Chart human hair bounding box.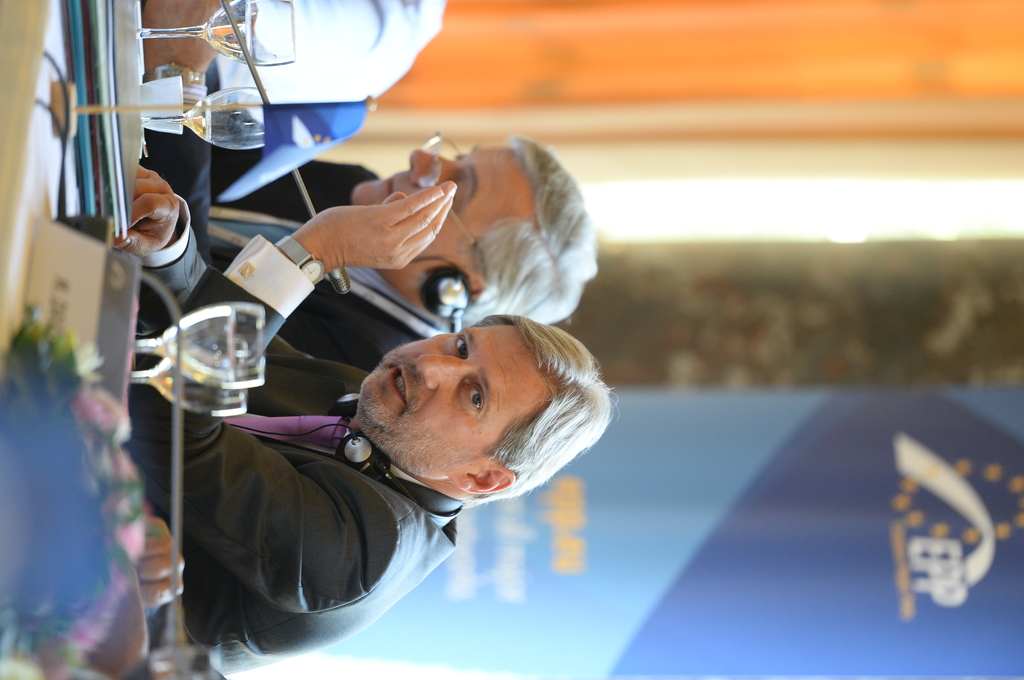
Charted: <box>467,312,620,502</box>.
